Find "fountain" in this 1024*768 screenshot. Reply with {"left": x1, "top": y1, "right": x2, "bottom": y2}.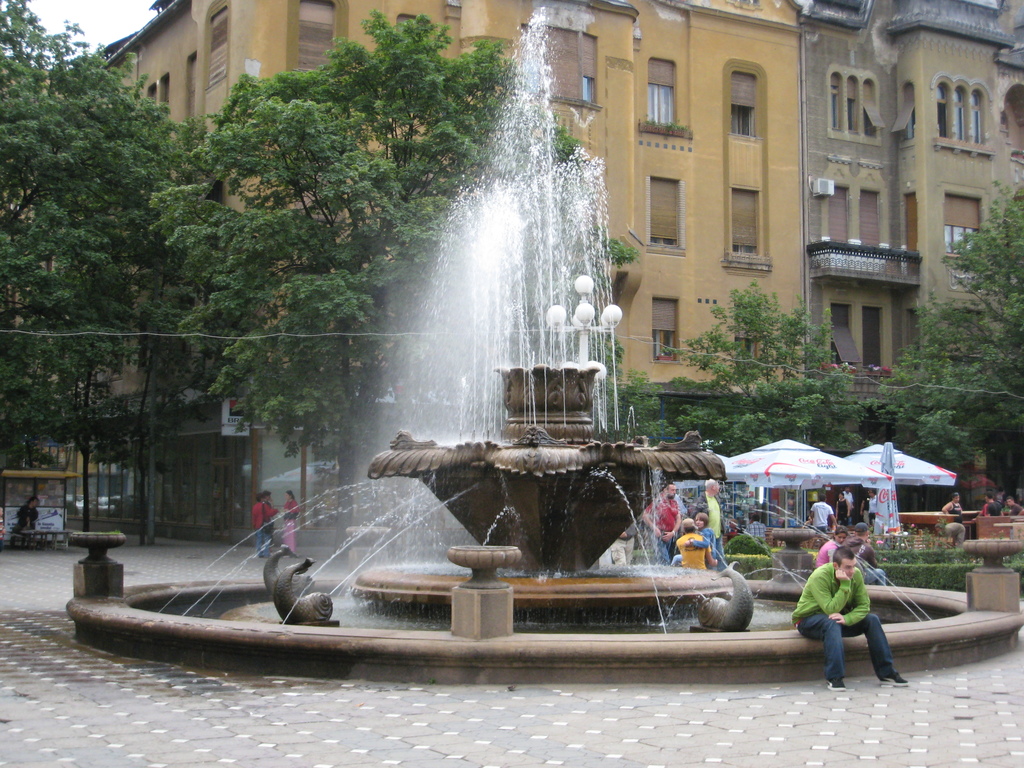
{"left": 60, "top": 0, "right": 1023, "bottom": 688}.
